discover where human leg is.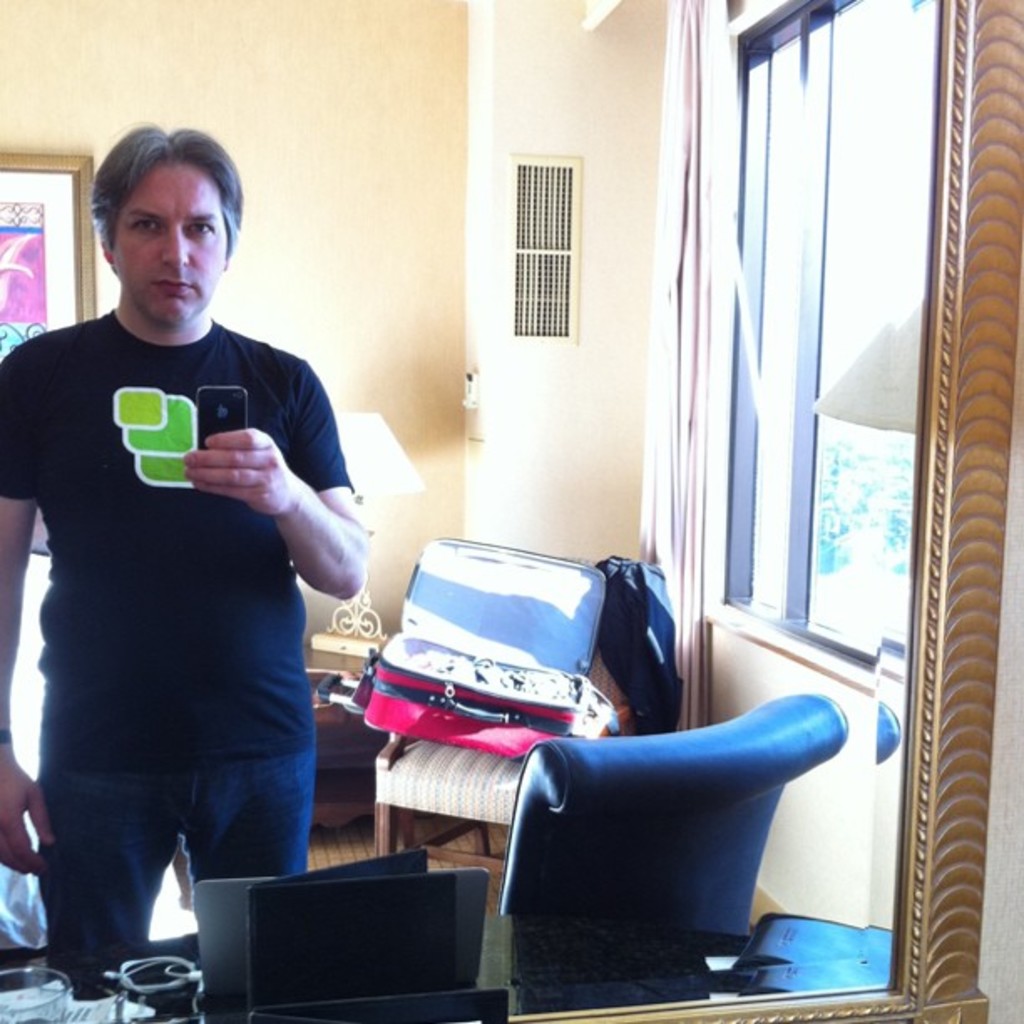
Discovered at box=[184, 741, 316, 919].
